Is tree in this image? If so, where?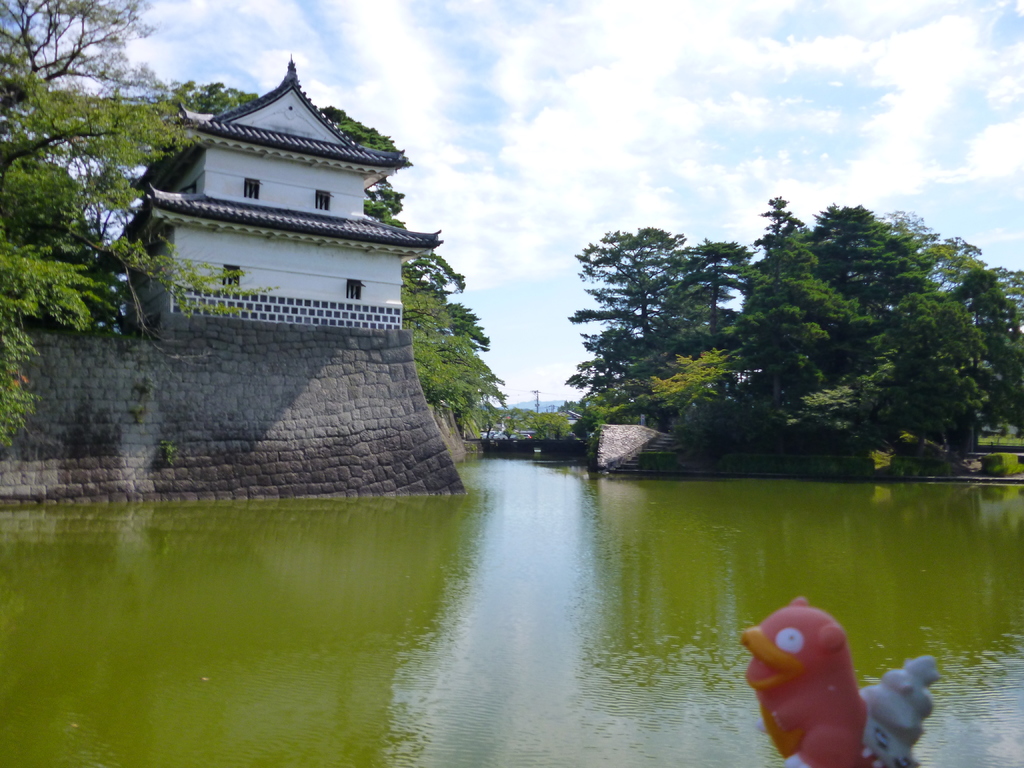
Yes, at crop(158, 72, 264, 115).
